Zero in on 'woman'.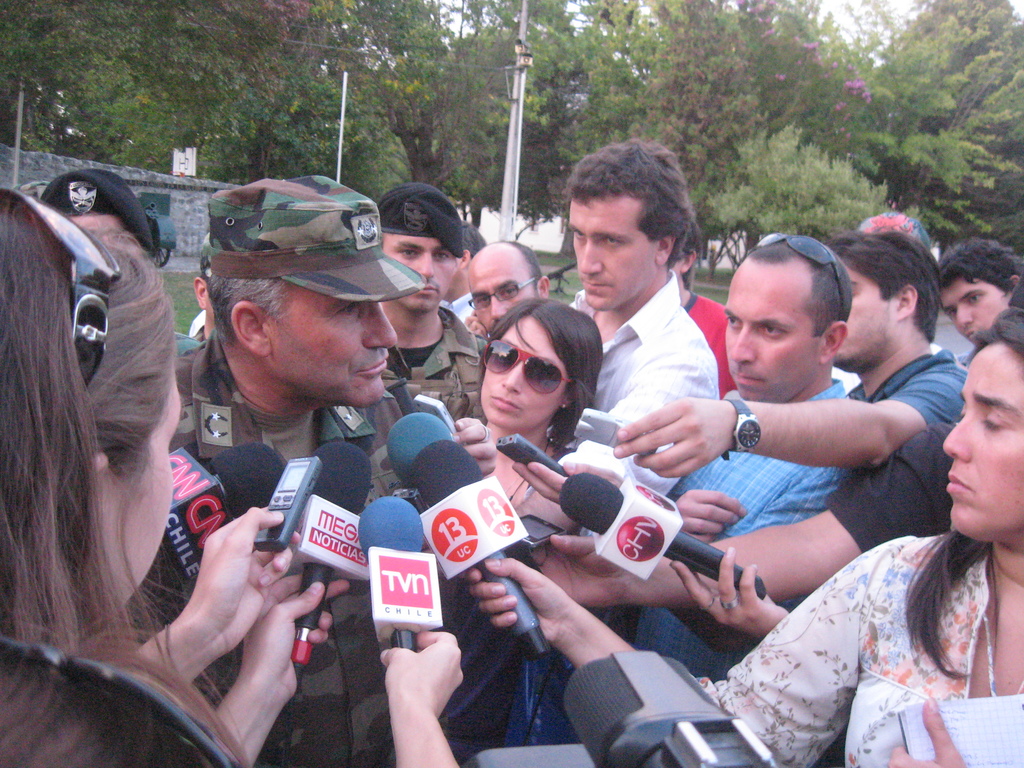
Zeroed in: (left=452, top=288, right=613, bottom=532).
